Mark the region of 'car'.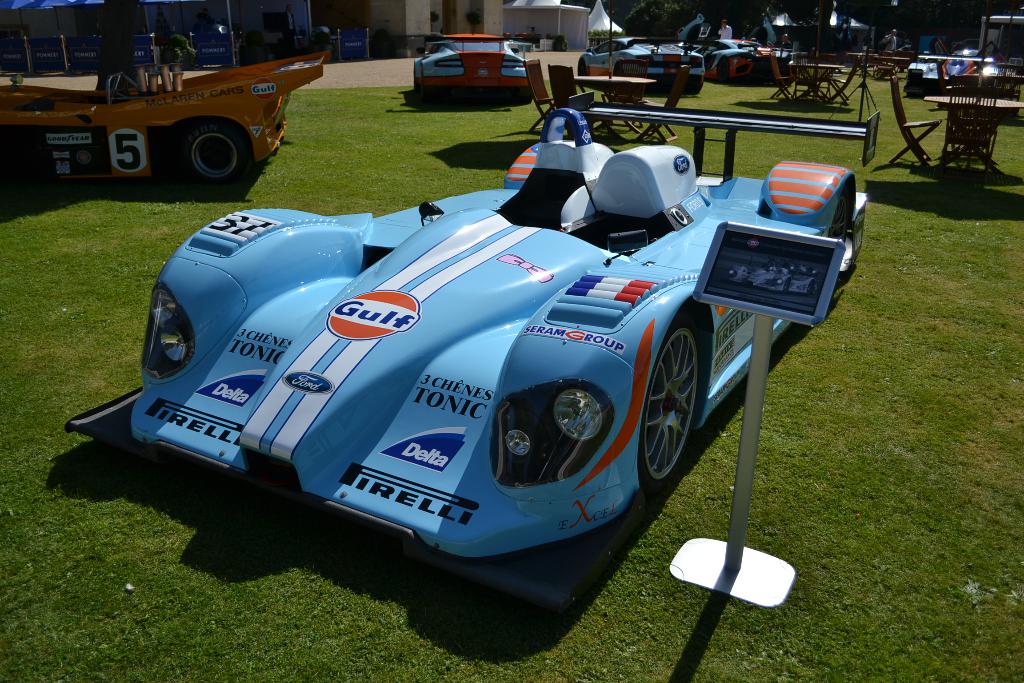
Region: 92 111 854 614.
